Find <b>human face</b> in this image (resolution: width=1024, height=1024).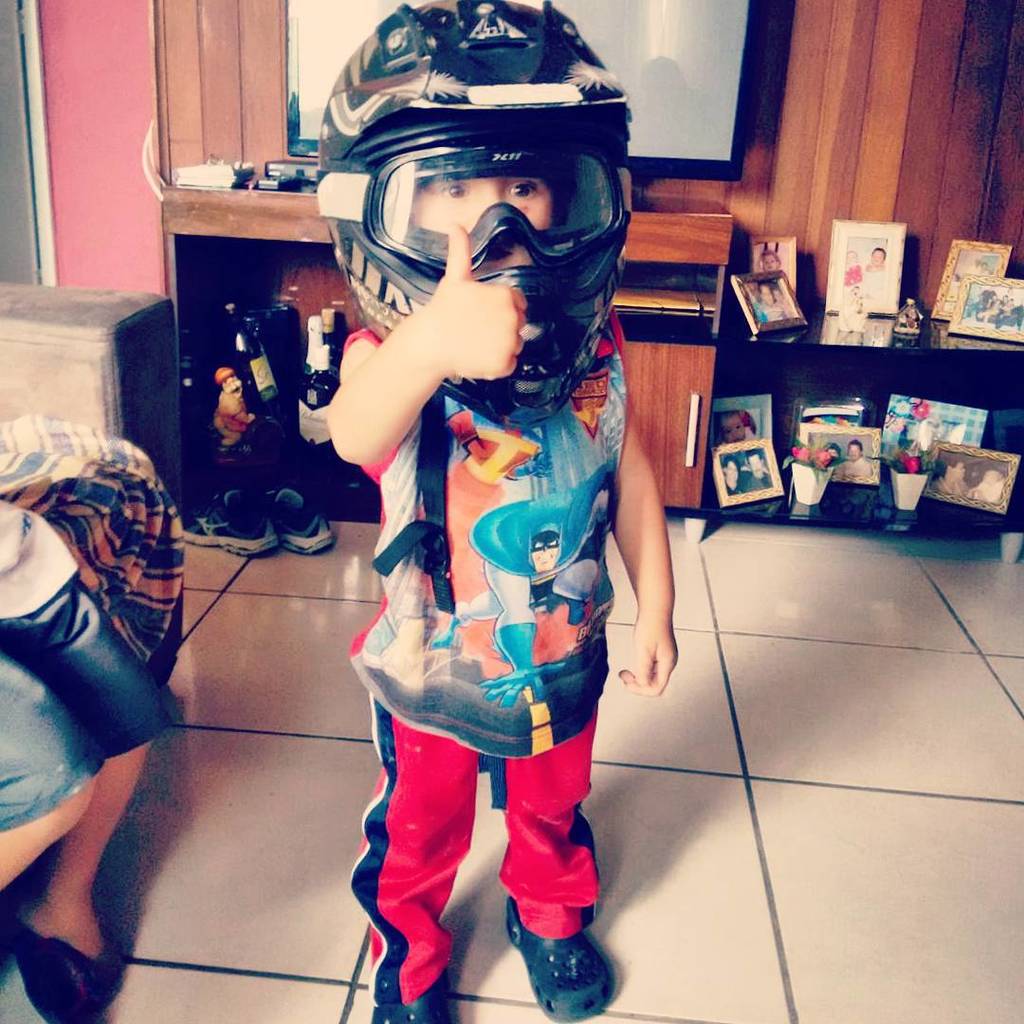
BBox(727, 463, 738, 483).
